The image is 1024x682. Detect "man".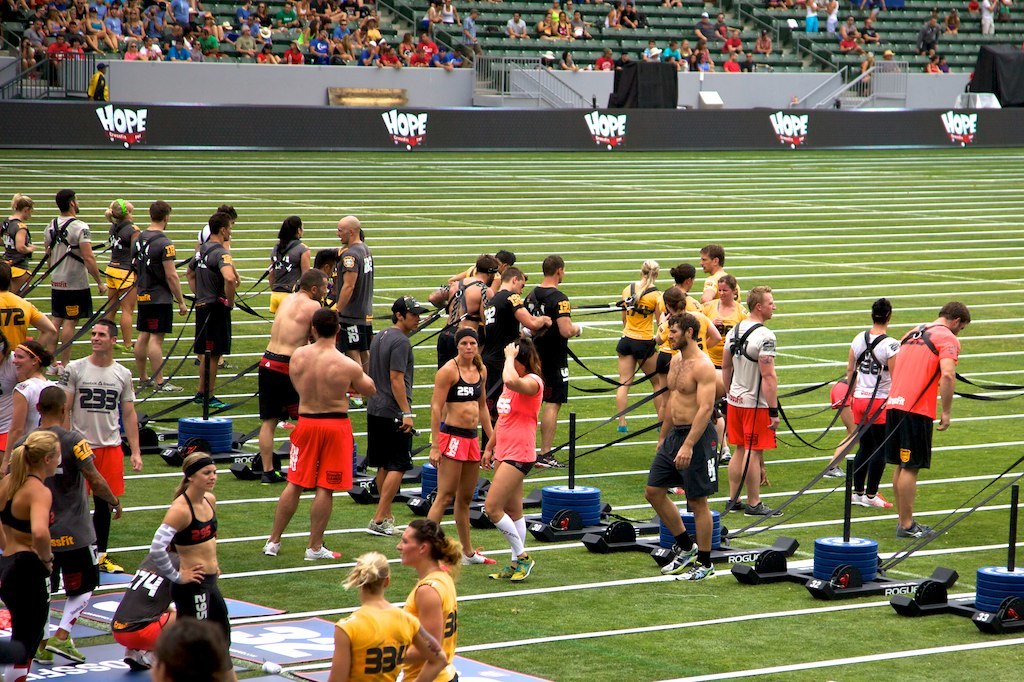
Detection: rect(42, 189, 106, 323).
